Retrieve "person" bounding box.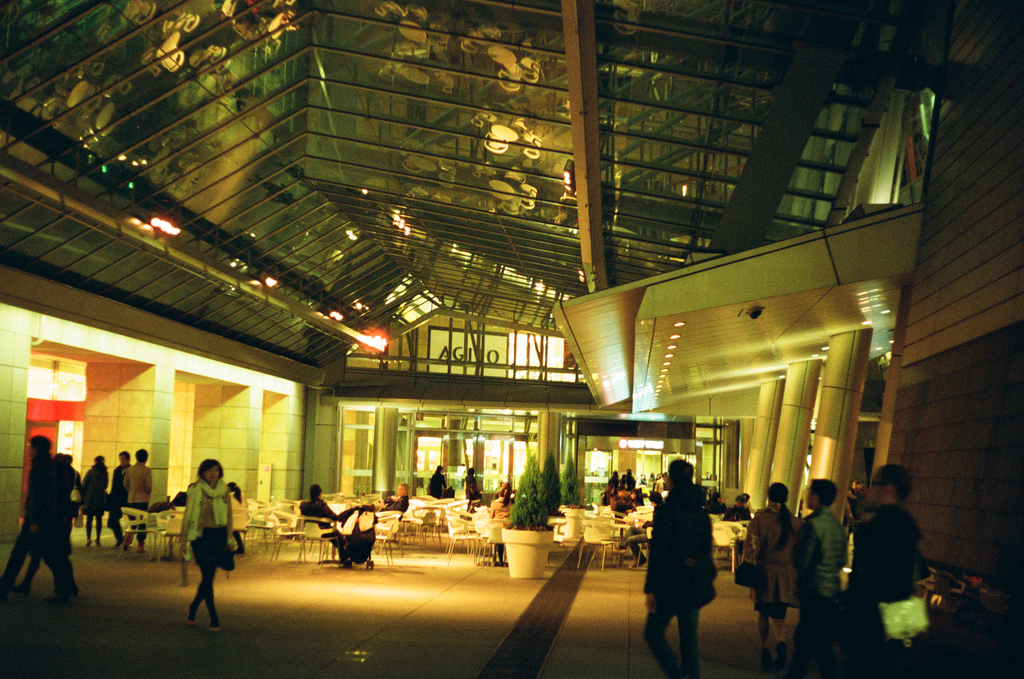
Bounding box: box=[168, 457, 234, 626].
